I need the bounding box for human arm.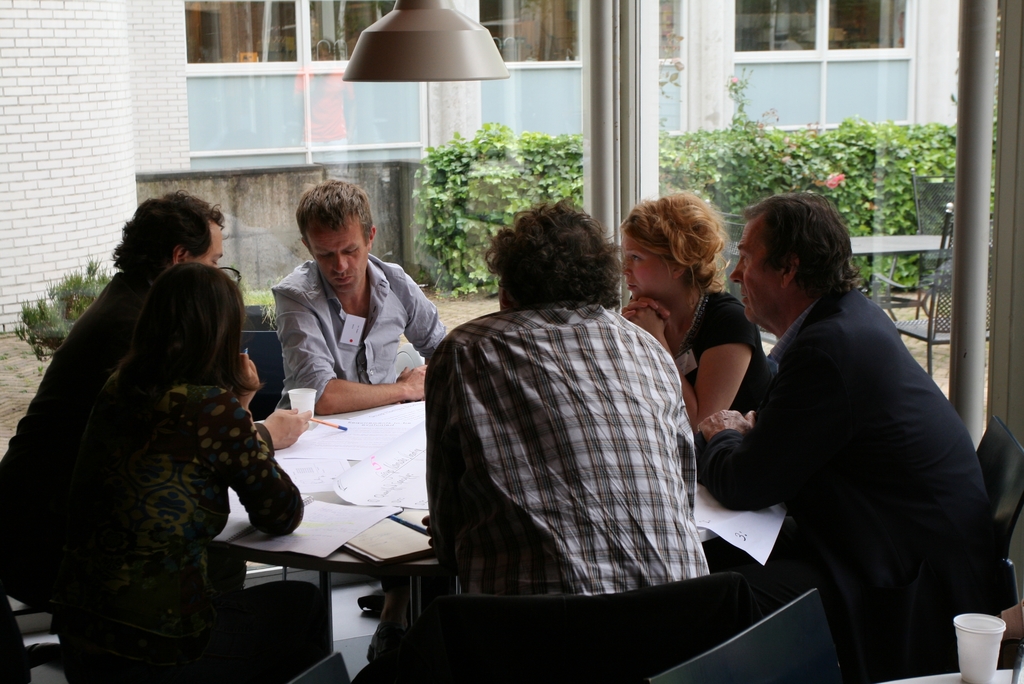
Here it is: pyautogui.locateOnScreen(702, 332, 769, 439).
